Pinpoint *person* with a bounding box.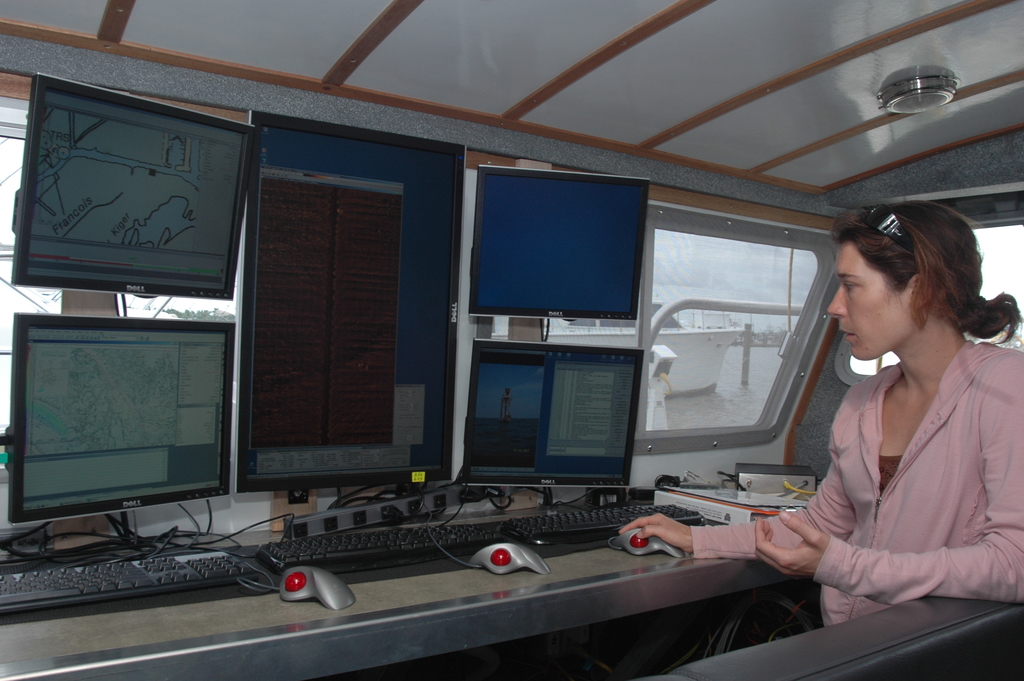
626, 200, 1023, 644.
